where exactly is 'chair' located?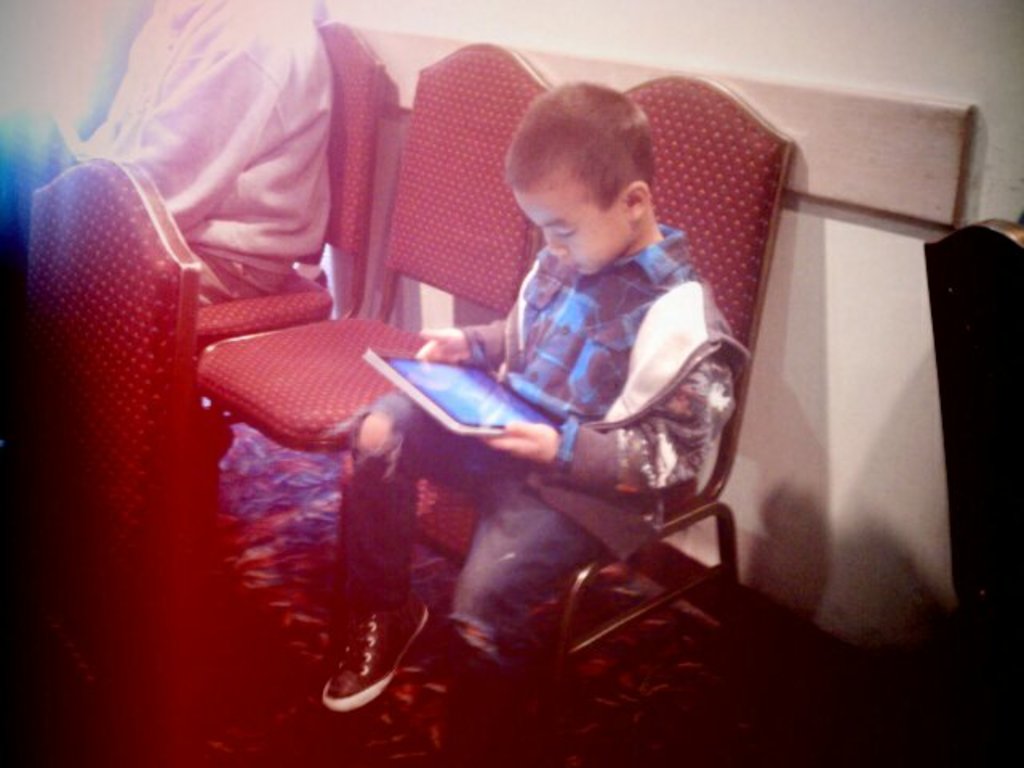
Its bounding box is (left=346, top=69, right=795, bottom=763).
